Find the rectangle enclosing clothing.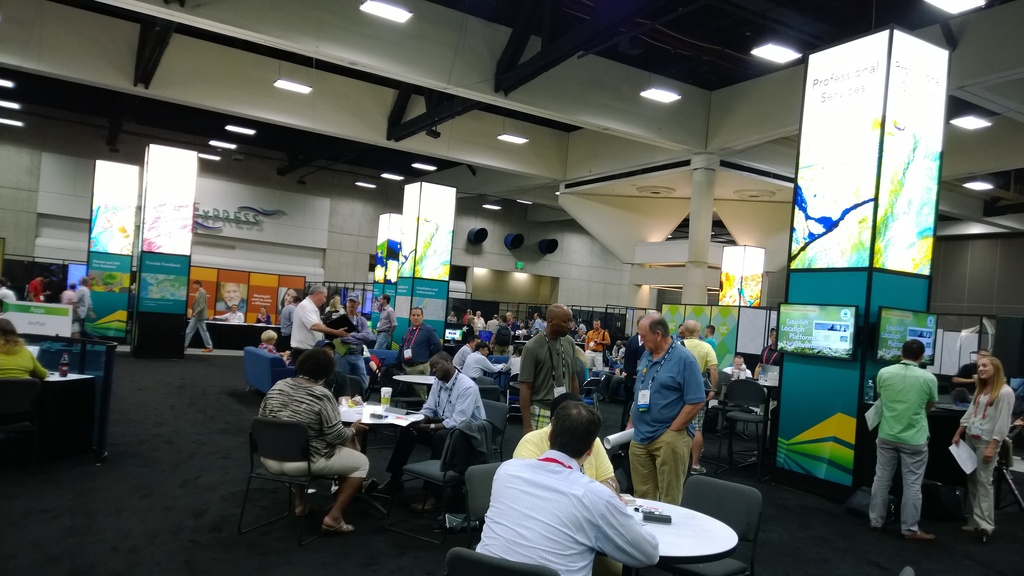
{"left": 33, "top": 275, "right": 47, "bottom": 302}.
